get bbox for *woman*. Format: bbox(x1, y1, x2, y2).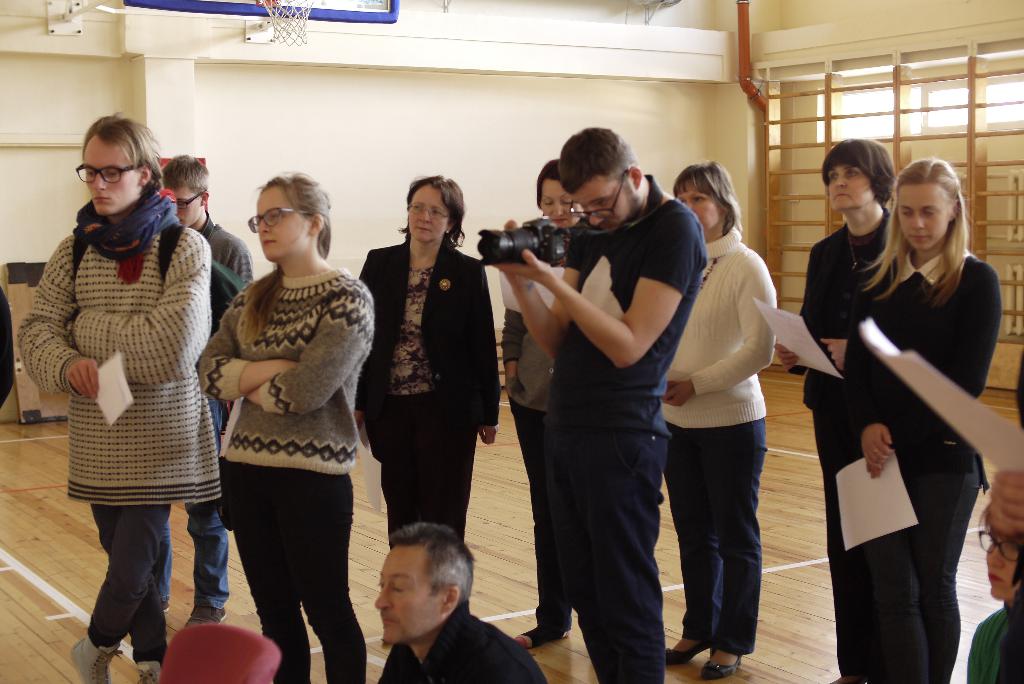
bbox(976, 495, 1023, 683).
